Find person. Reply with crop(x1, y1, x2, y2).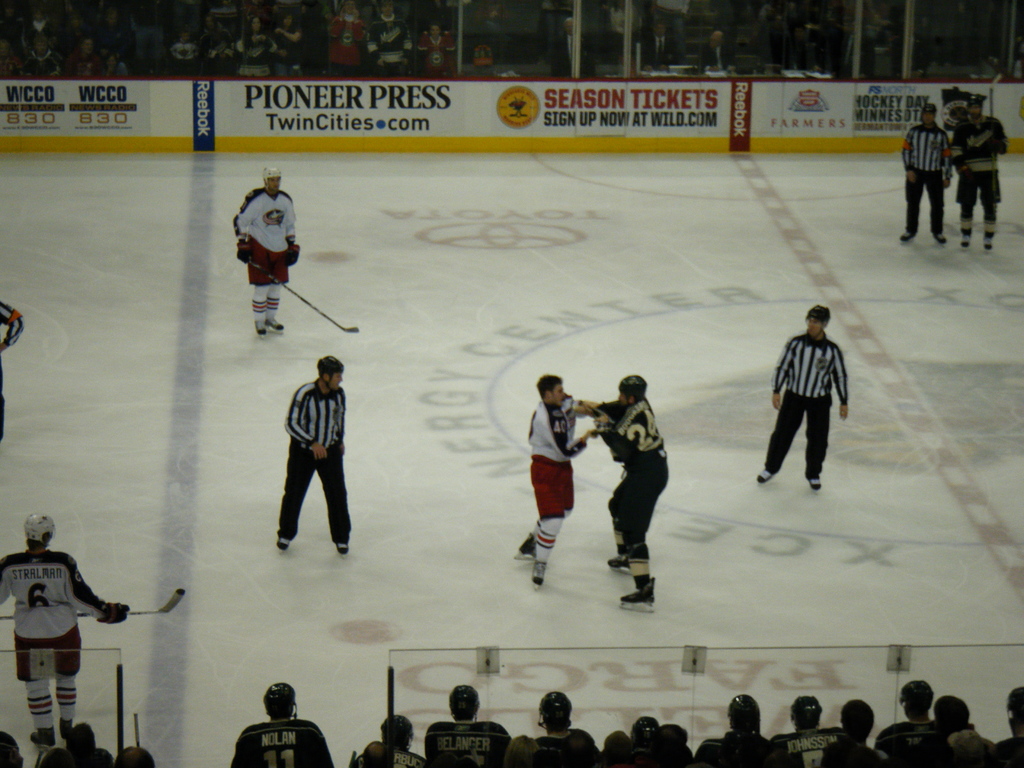
crop(993, 687, 1023, 767).
